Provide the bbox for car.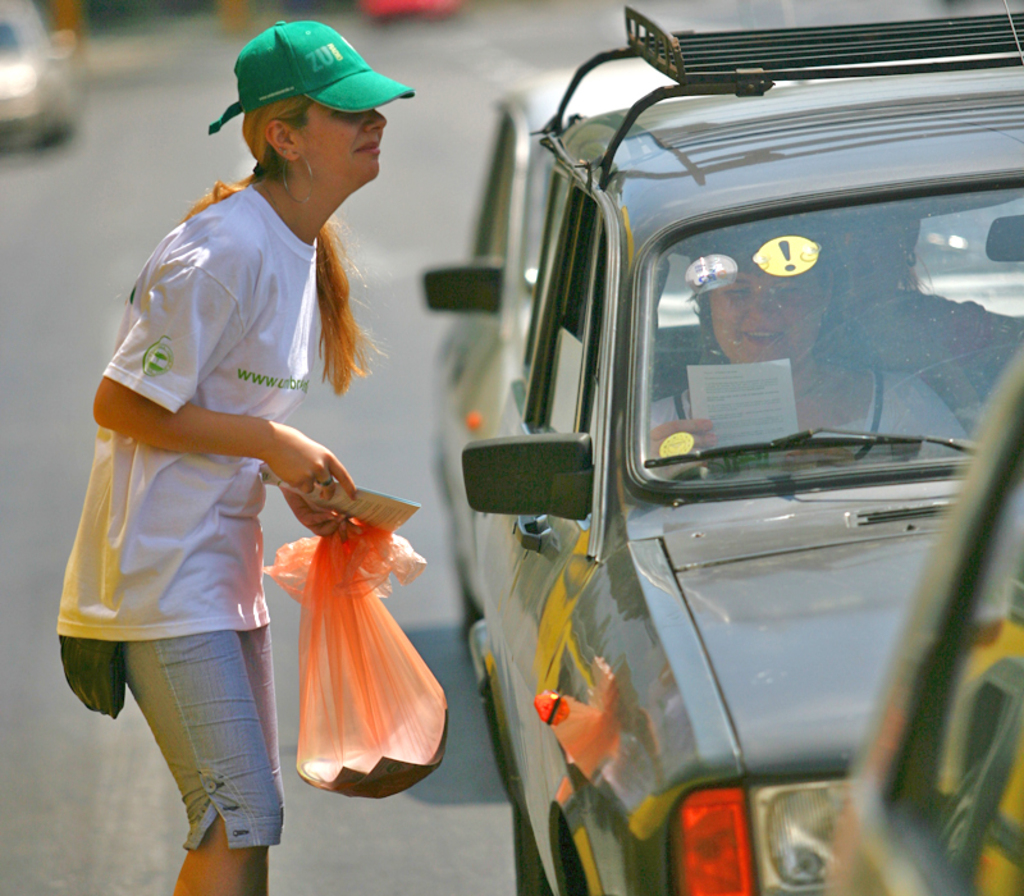
{"x1": 809, "y1": 351, "x2": 1023, "y2": 895}.
